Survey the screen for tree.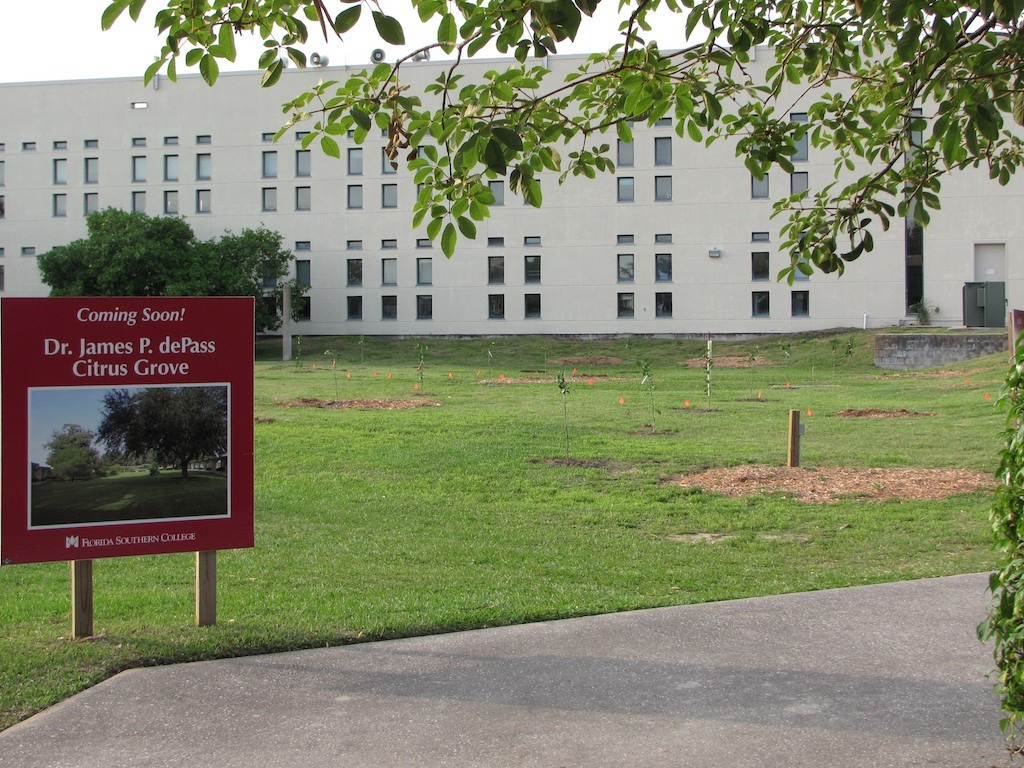
Survey found: bbox=[39, 418, 105, 480].
